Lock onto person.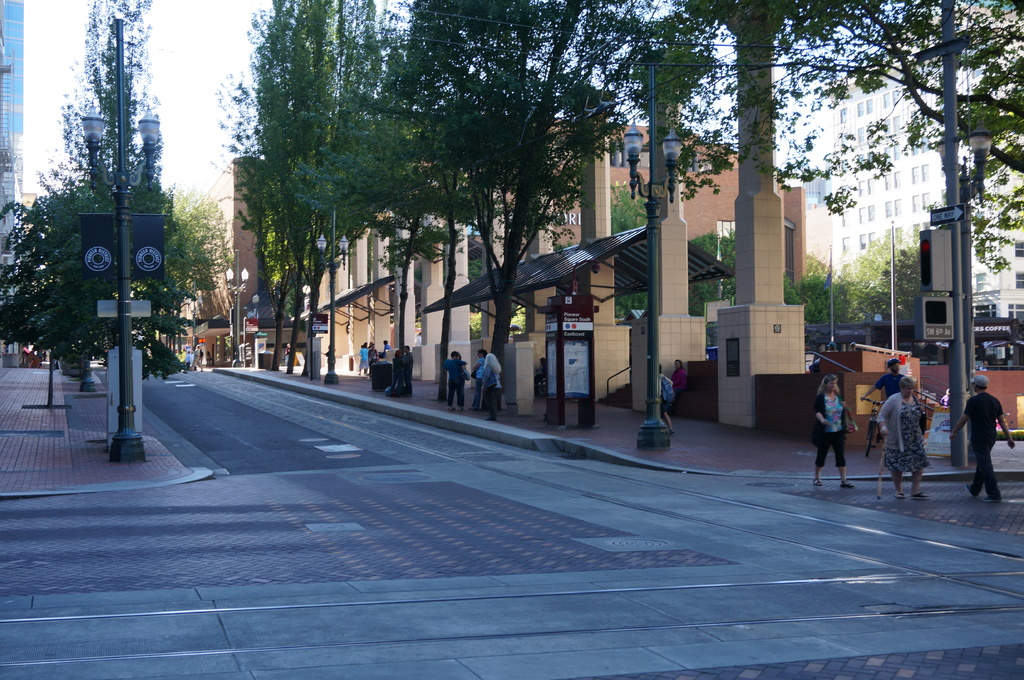
Locked: x1=458, y1=344, x2=508, y2=431.
